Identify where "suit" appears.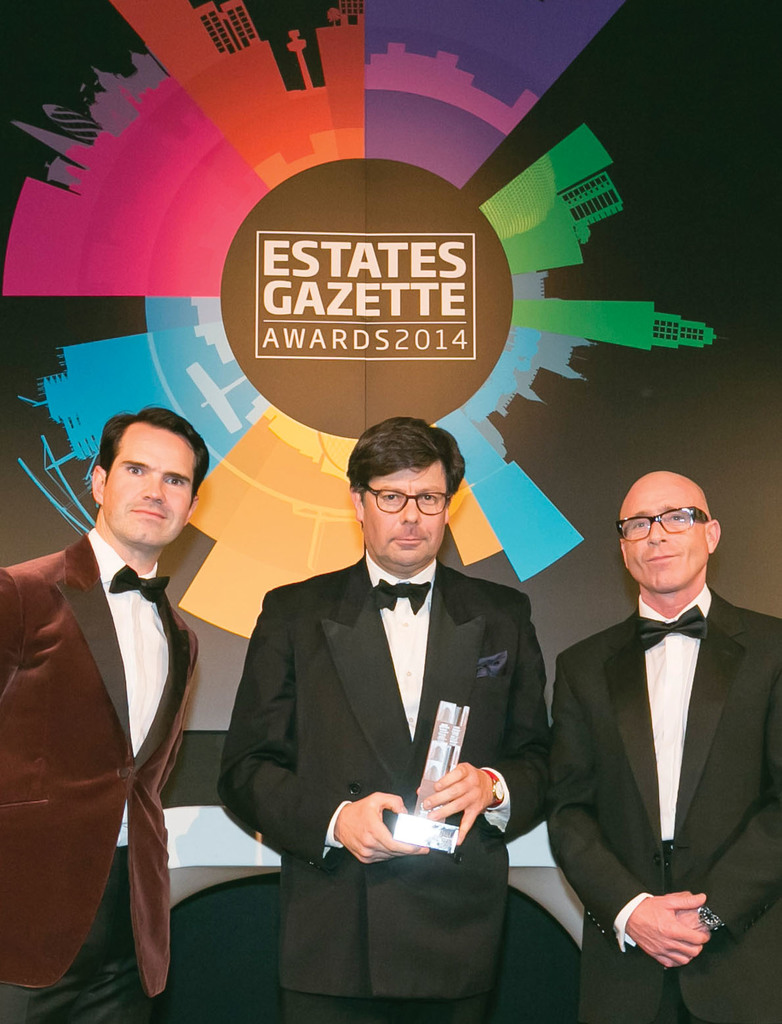
Appears at (209, 552, 552, 1023).
